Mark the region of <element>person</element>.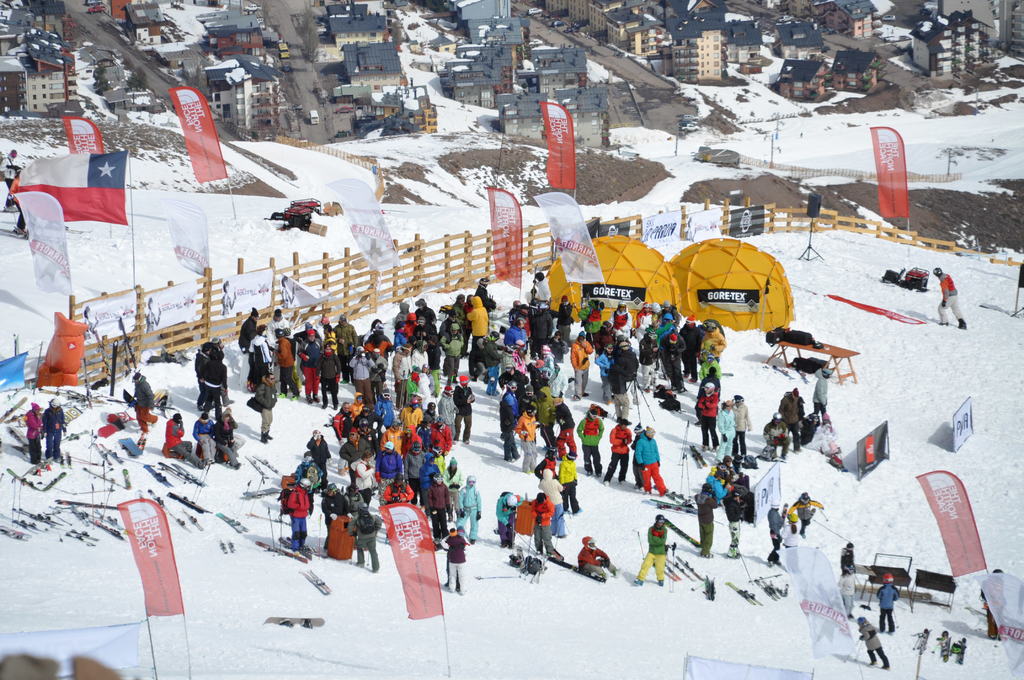
Region: <box>634,514,666,584</box>.
